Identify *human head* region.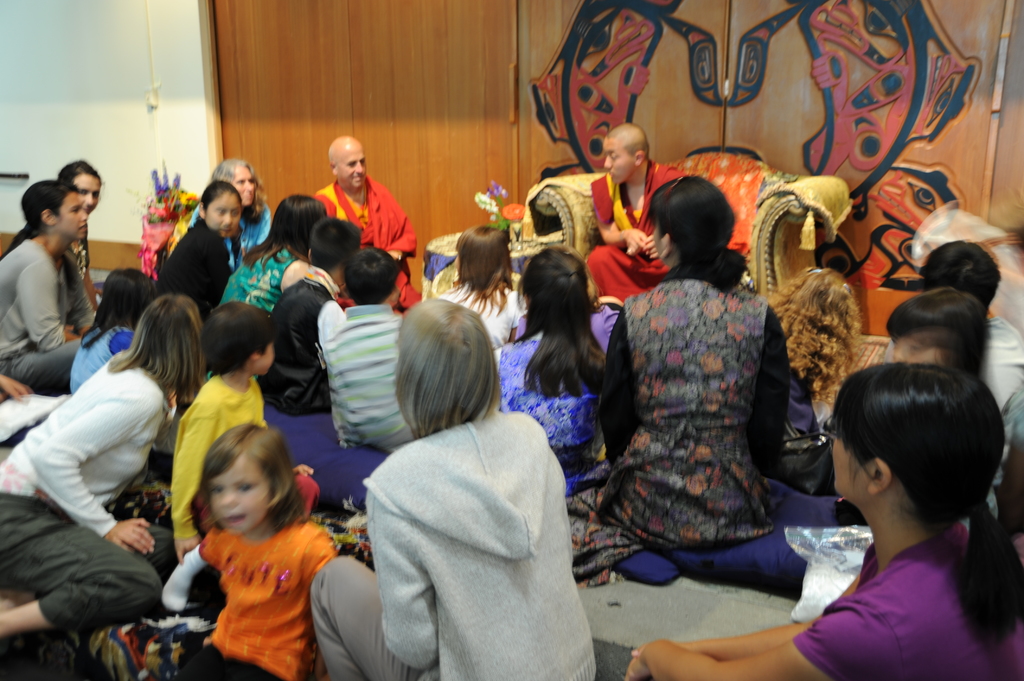
Region: [left=199, top=308, right=275, bottom=362].
